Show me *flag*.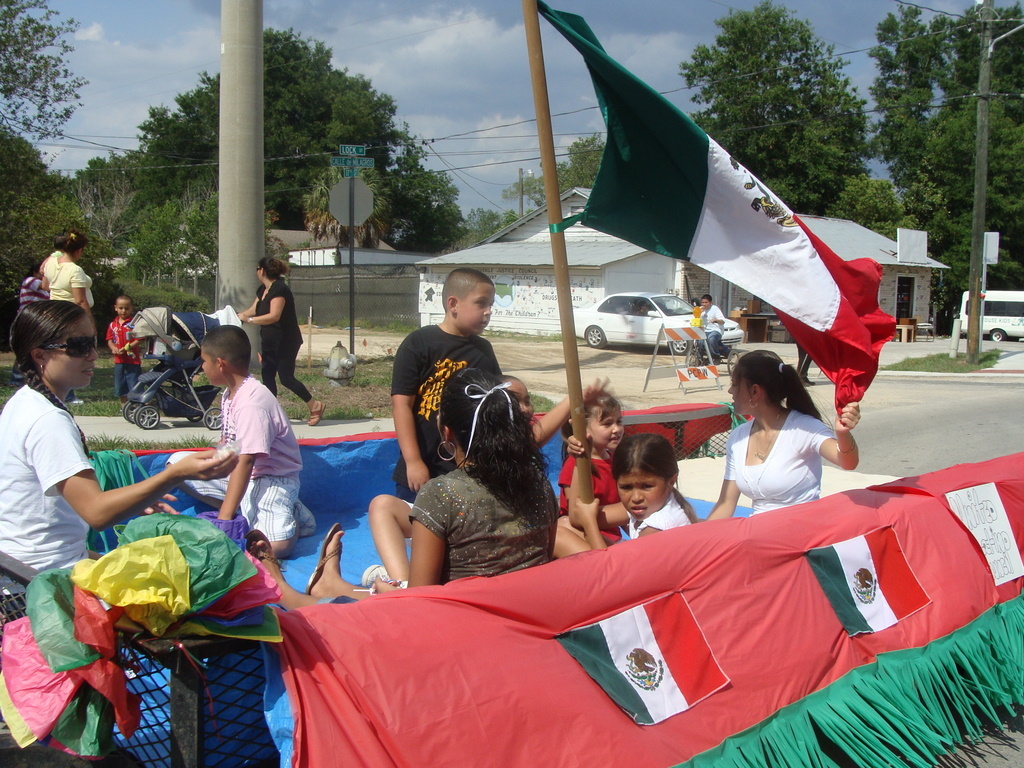
*flag* is here: 556/16/828/400.
